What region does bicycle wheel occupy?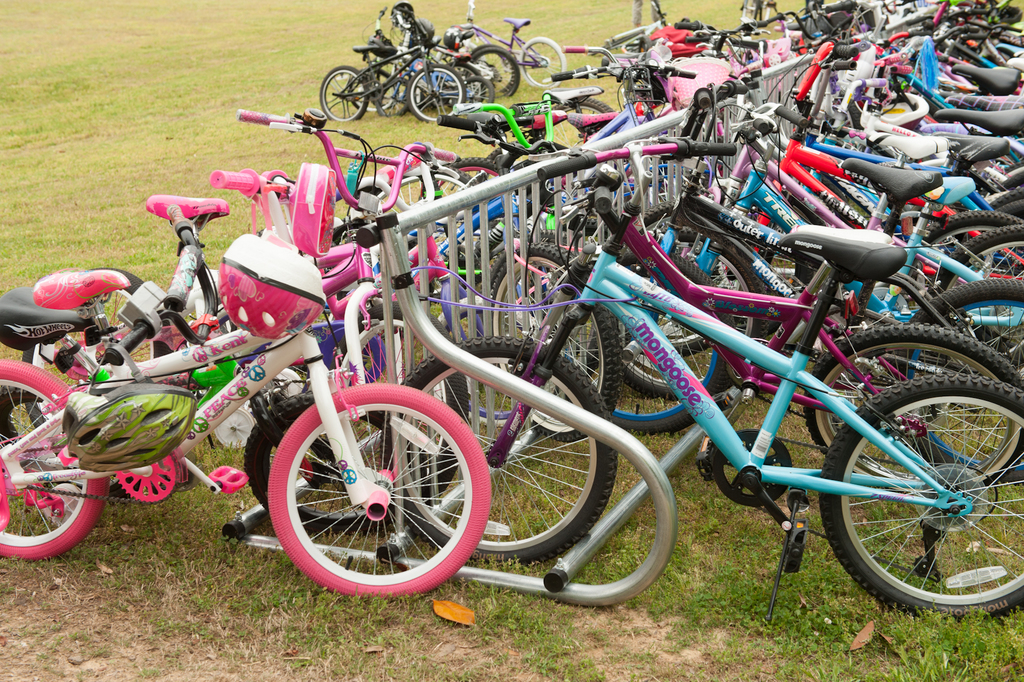
(433, 154, 500, 194).
